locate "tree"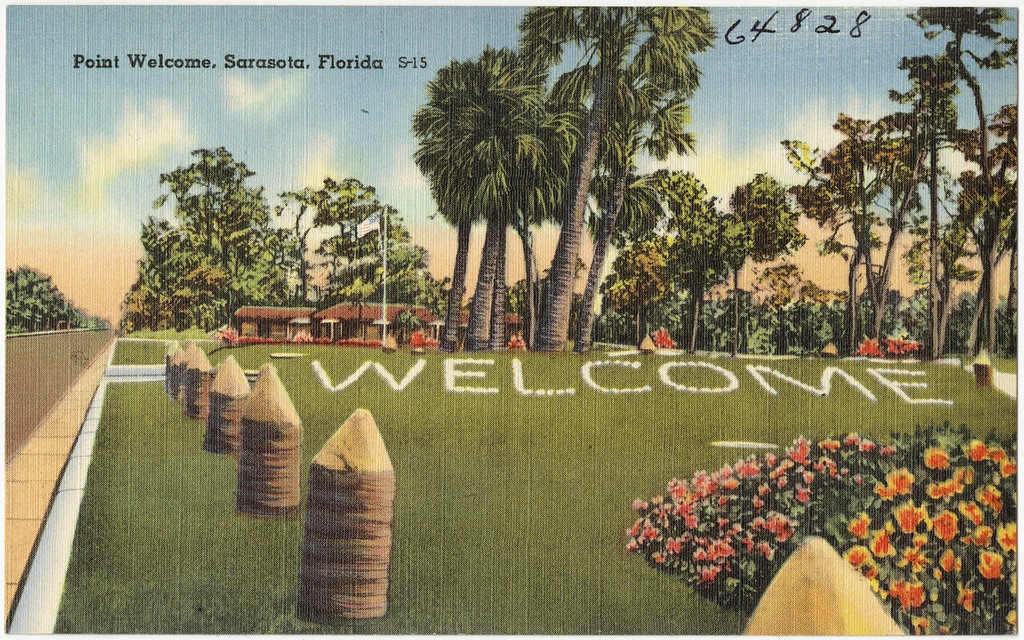
bbox(793, 98, 912, 351)
